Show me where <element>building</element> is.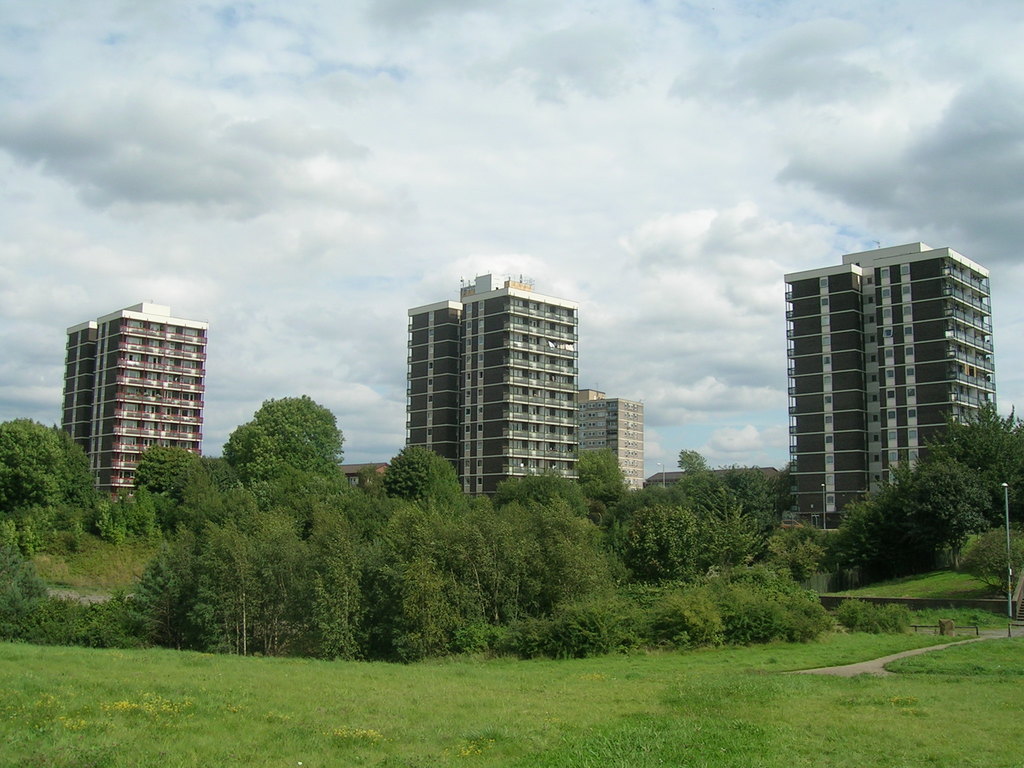
<element>building</element> is at BBox(646, 467, 781, 487).
